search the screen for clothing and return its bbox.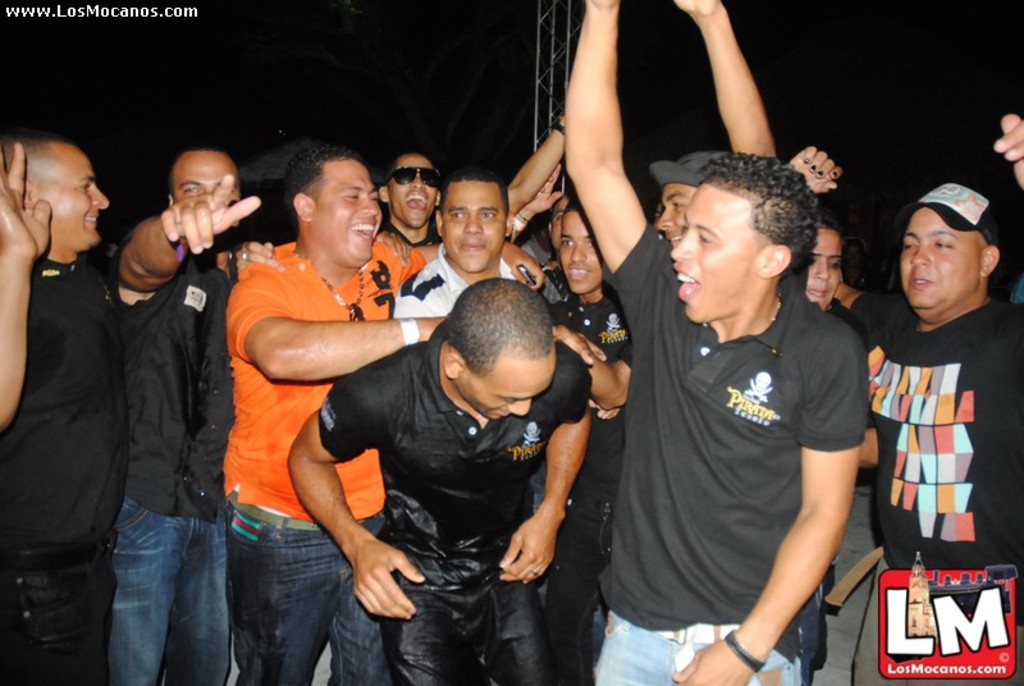
Found: 0:246:124:685.
